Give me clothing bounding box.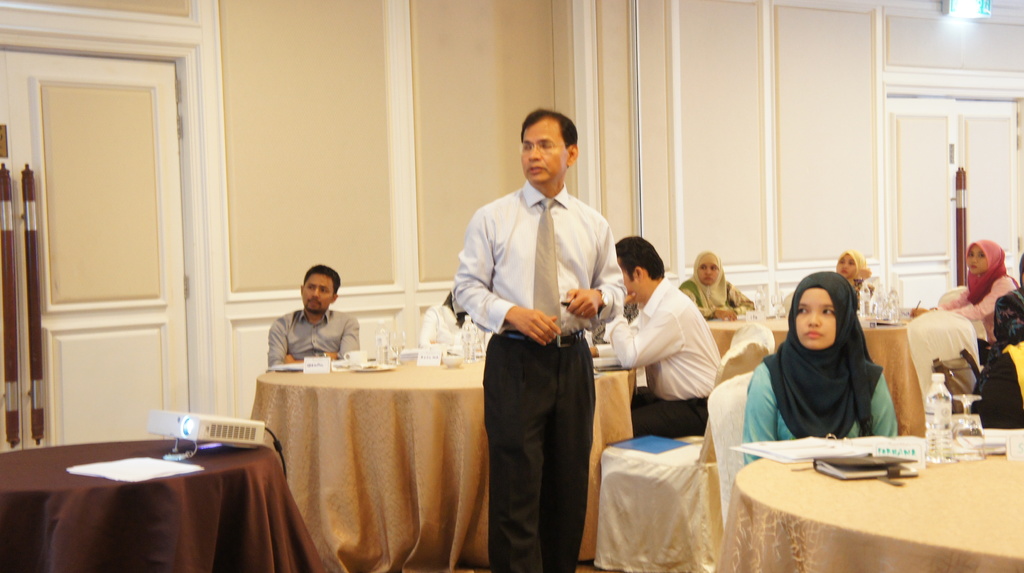
l=442, t=178, r=623, b=567.
